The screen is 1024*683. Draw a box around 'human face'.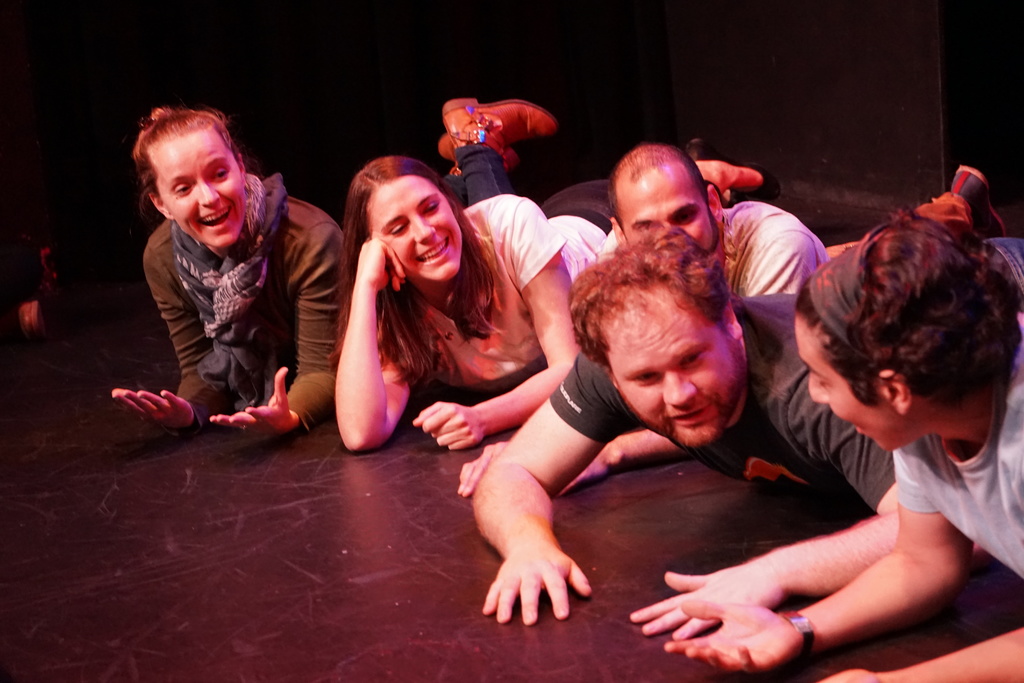
{"left": 364, "top": 169, "right": 463, "bottom": 280}.
